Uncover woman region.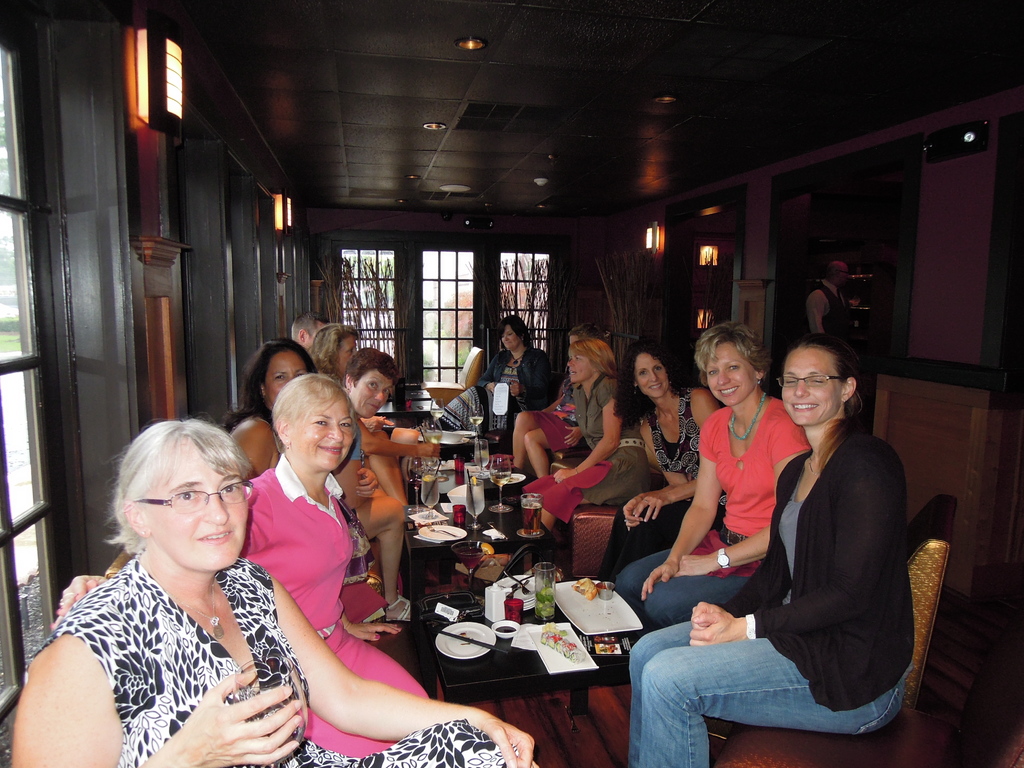
Uncovered: (left=51, top=376, right=430, bottom=758).
